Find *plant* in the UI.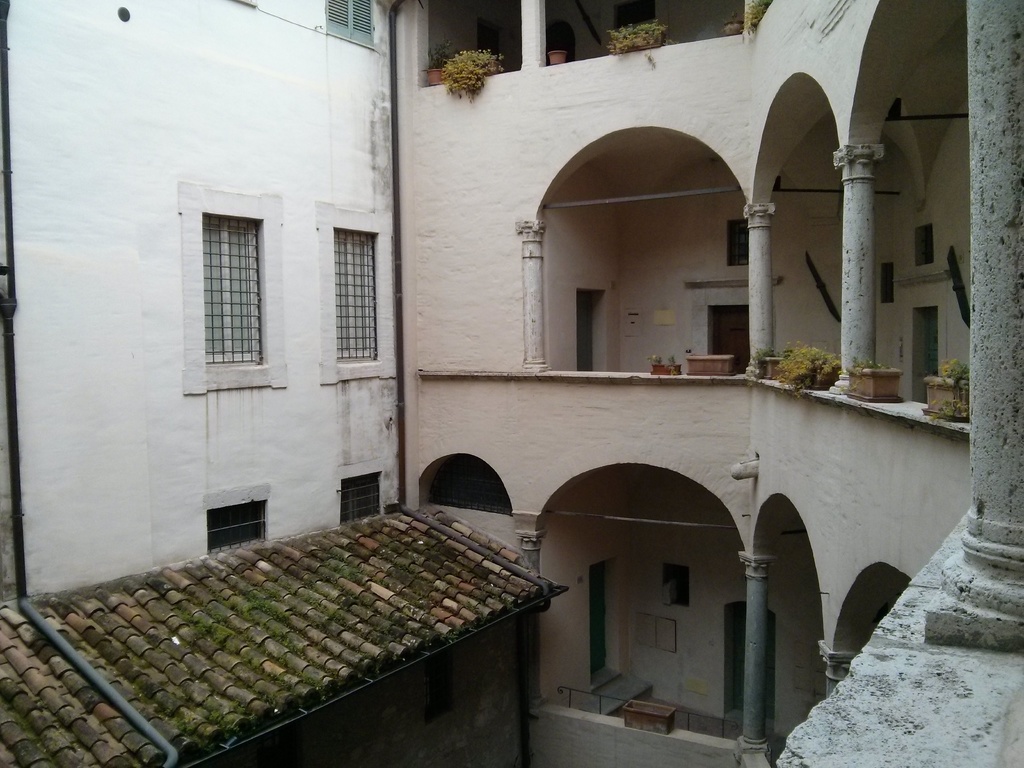
UI element at region(644, 356, 678, 371).
